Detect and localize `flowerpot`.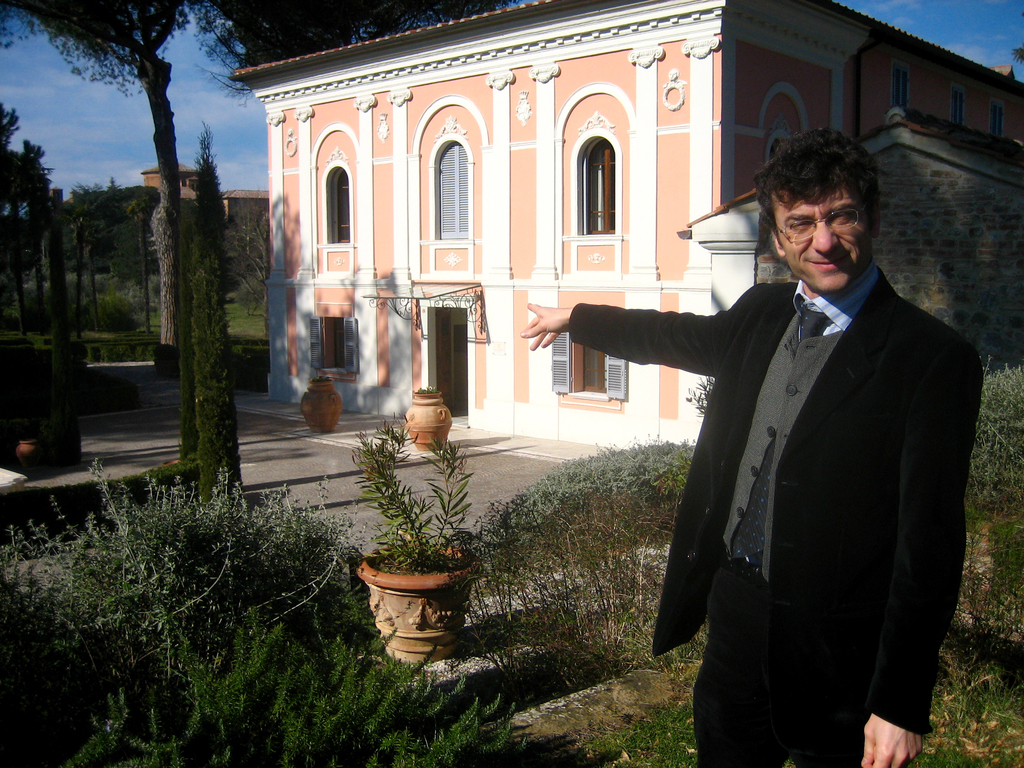
Localized at [x1=357, y1=565, x2=470, y2=655].
